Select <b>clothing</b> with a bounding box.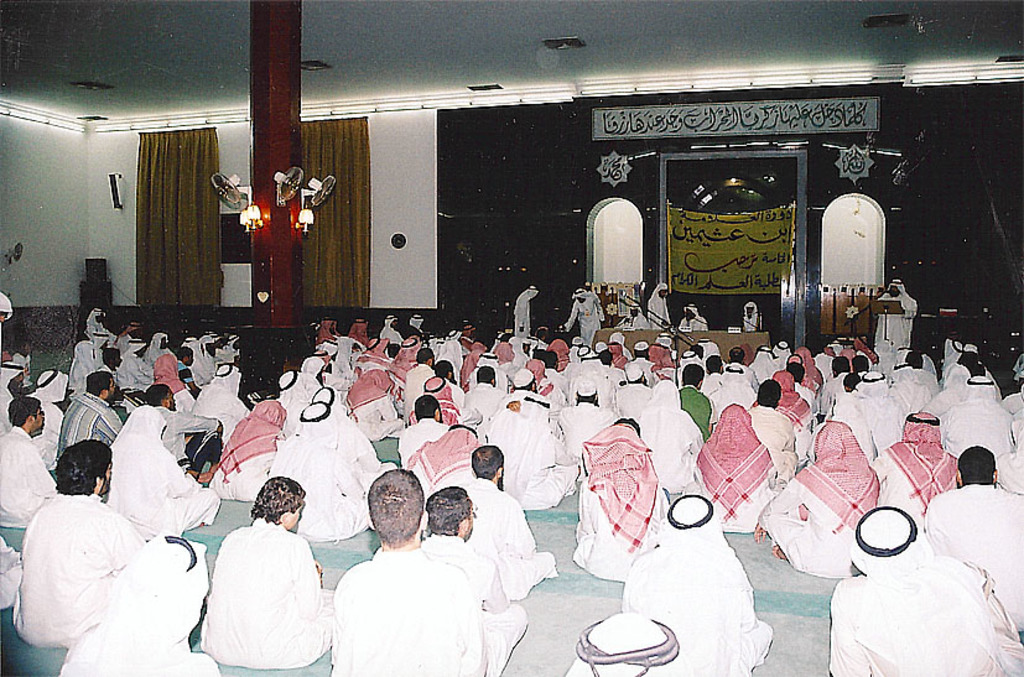
0 538 26 619.
